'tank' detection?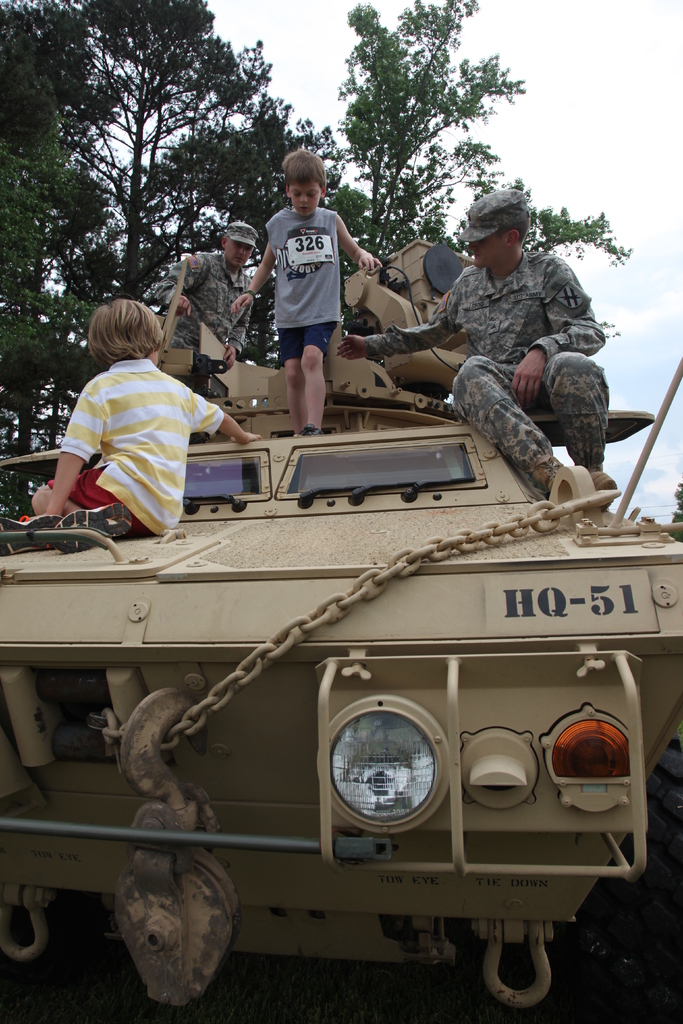
[x1=0, y1=234, x2=682, y2=1023]
